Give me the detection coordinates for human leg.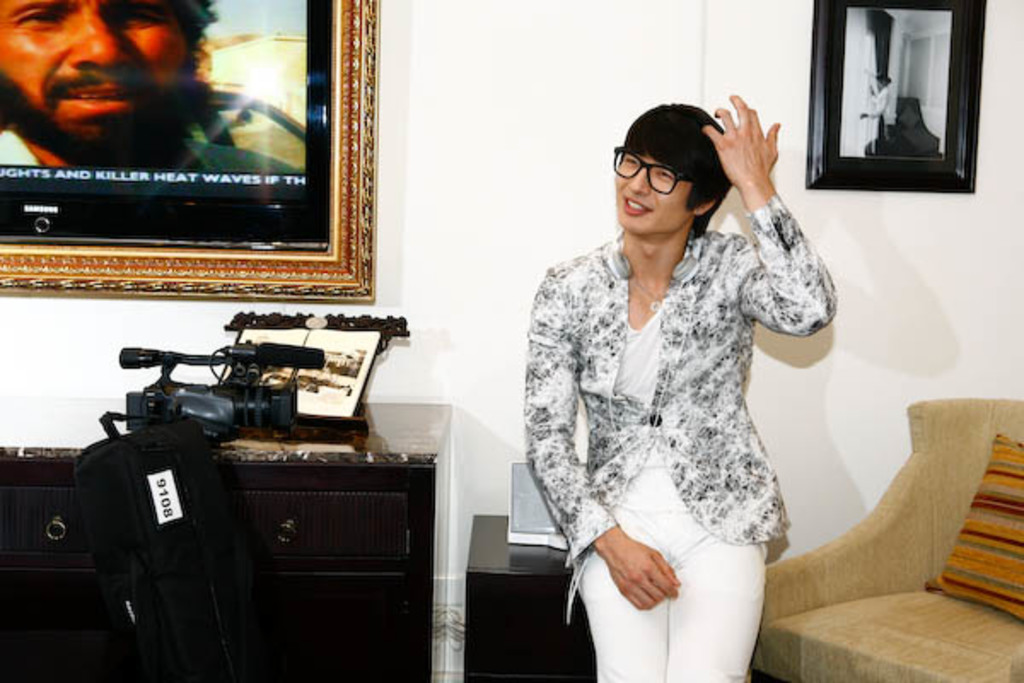
crop(666, 519, 765, 681).
